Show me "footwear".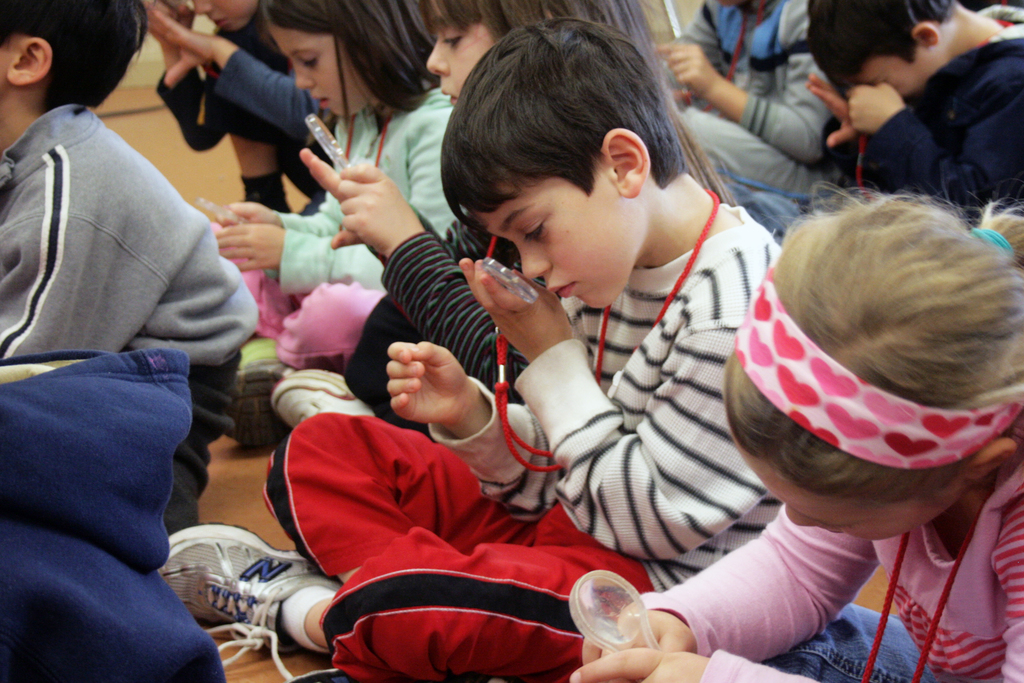
"footwear" is here: detection(228, 365, 297, 446).
